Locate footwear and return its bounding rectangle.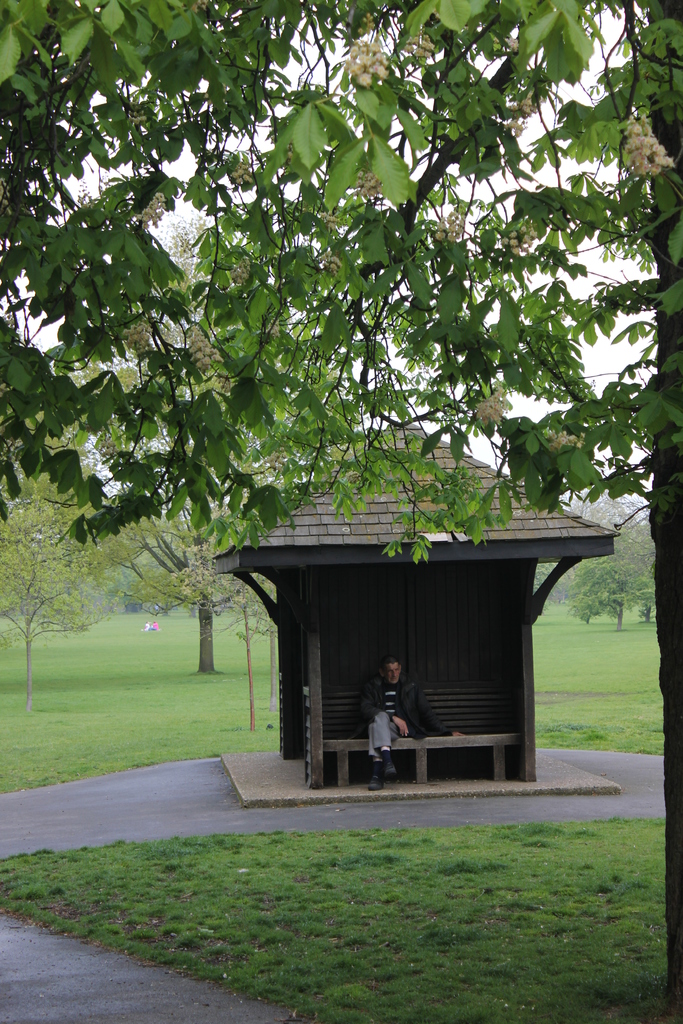
<region>378, 741, 399, 781</region>.
